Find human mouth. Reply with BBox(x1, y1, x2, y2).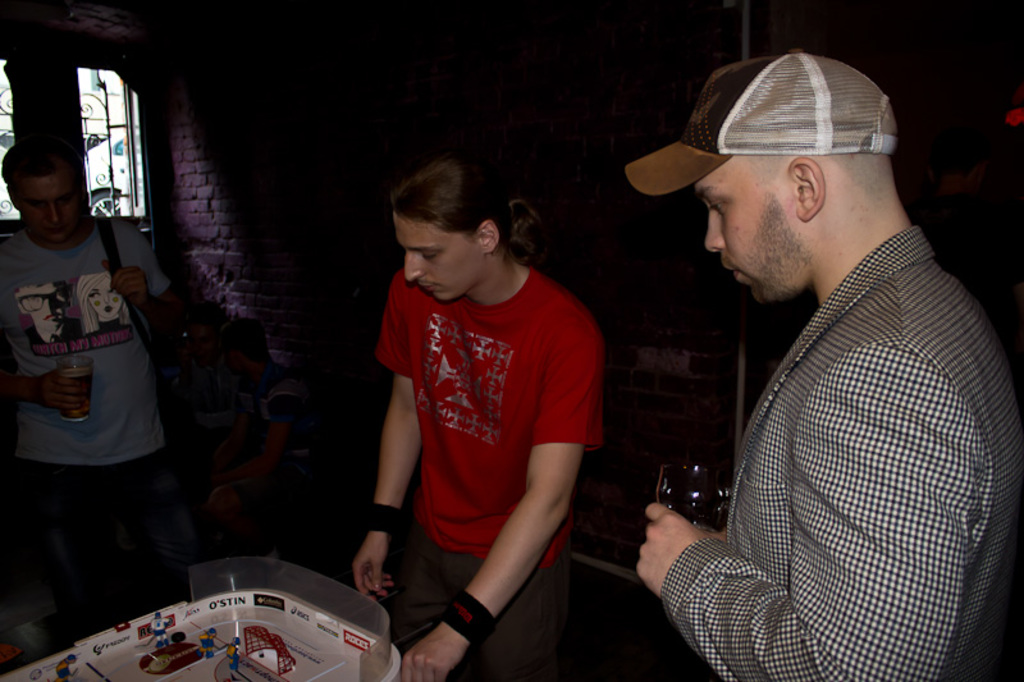
BBox(719, 262, 739, 285).
